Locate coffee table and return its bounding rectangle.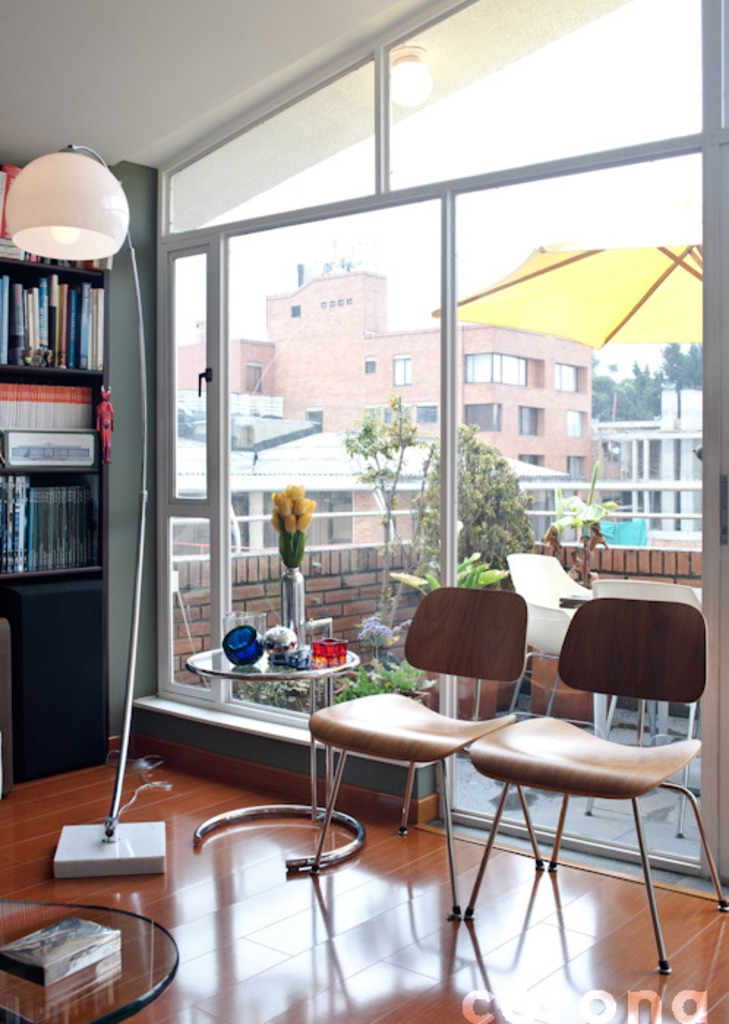
rect(0, 904, 183, 1023).
